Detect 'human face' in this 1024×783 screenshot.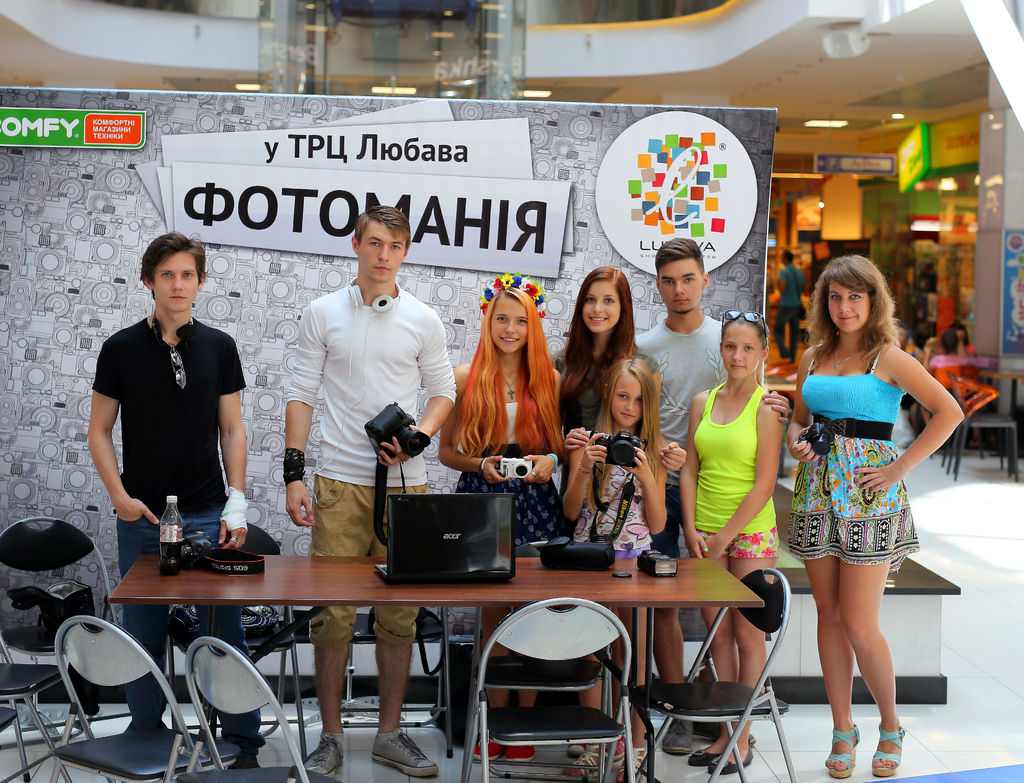
Detection: 830,274,865,330.
